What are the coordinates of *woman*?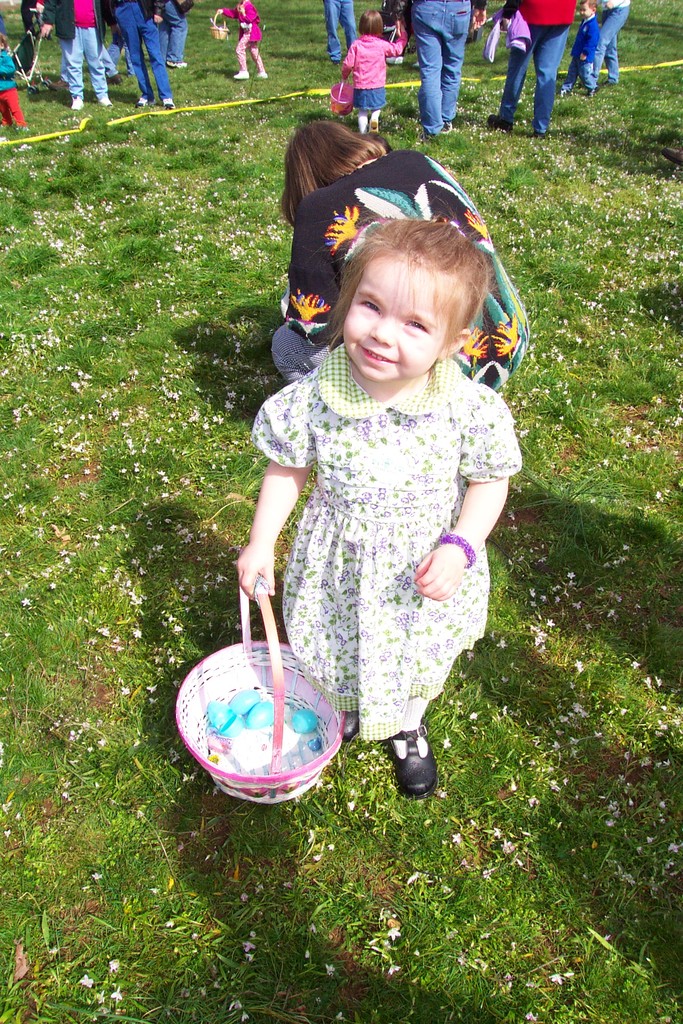
{"left": 230, "top": 246, "right": 516, "bottom": 802}.
